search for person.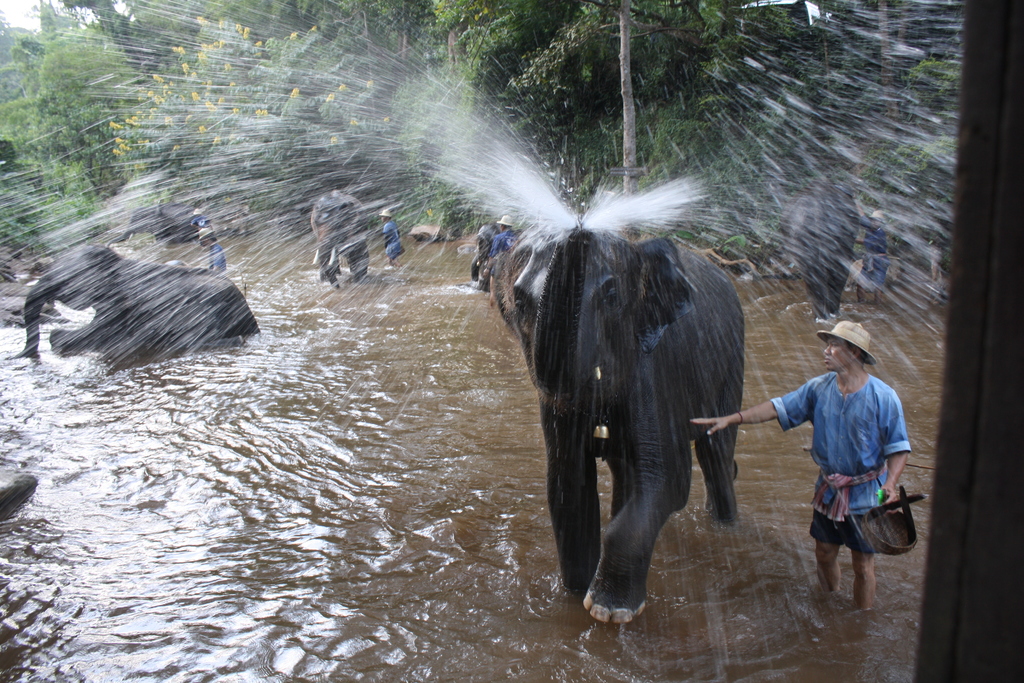
Found at box(195, 210, 228, 276).
